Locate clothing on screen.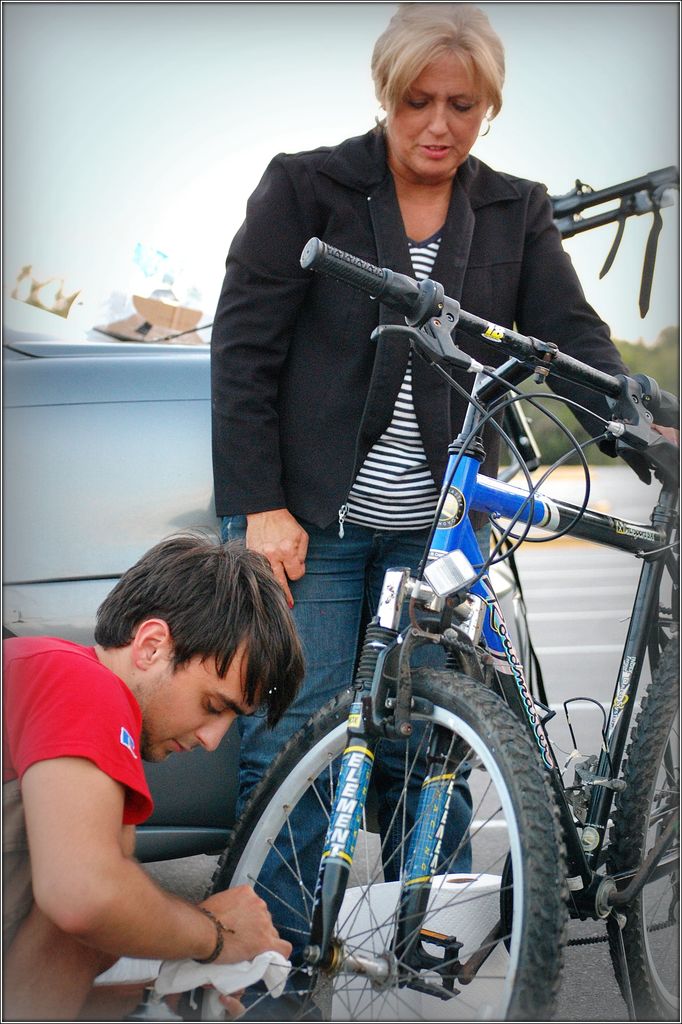
On screen at <bbox>235, 514, 483, 977</bbox>.
